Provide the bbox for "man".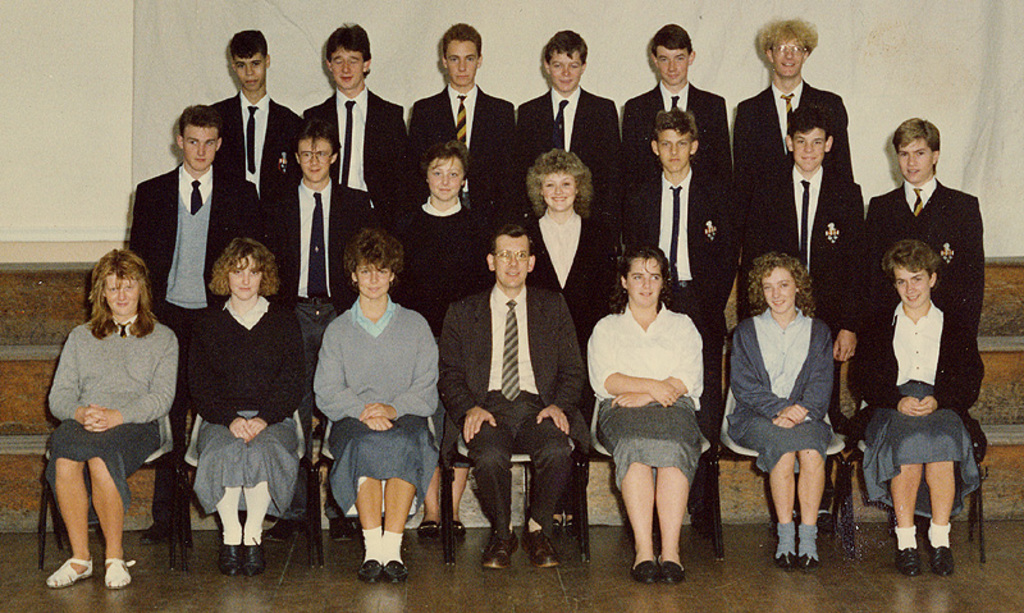
(266, 118, 380, 301).
